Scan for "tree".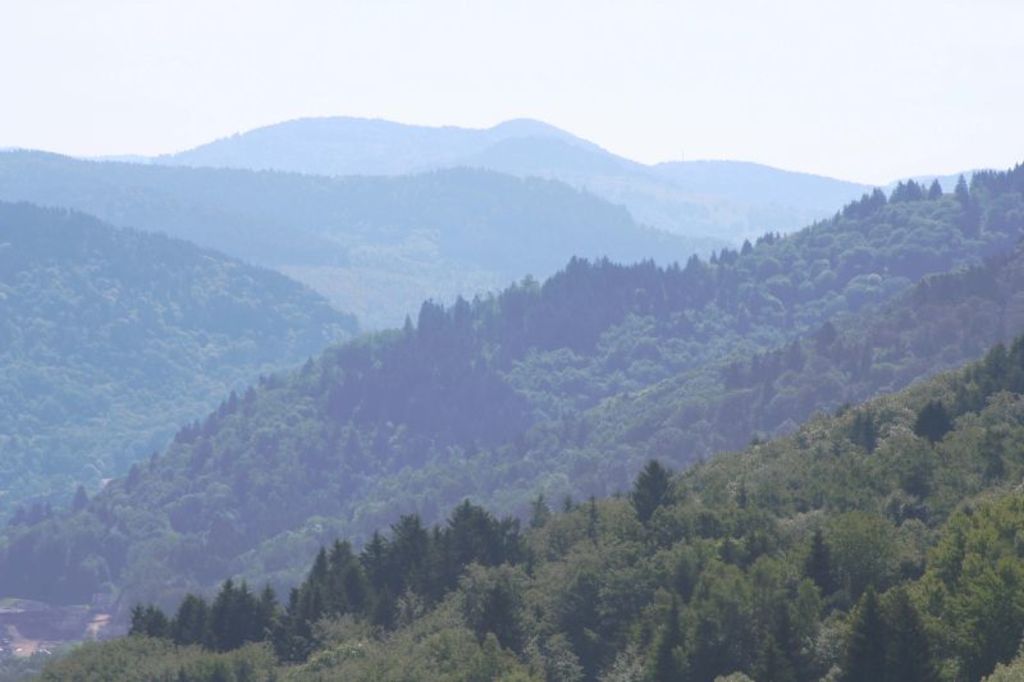
Scan result: [380, 507, 443, 614].
